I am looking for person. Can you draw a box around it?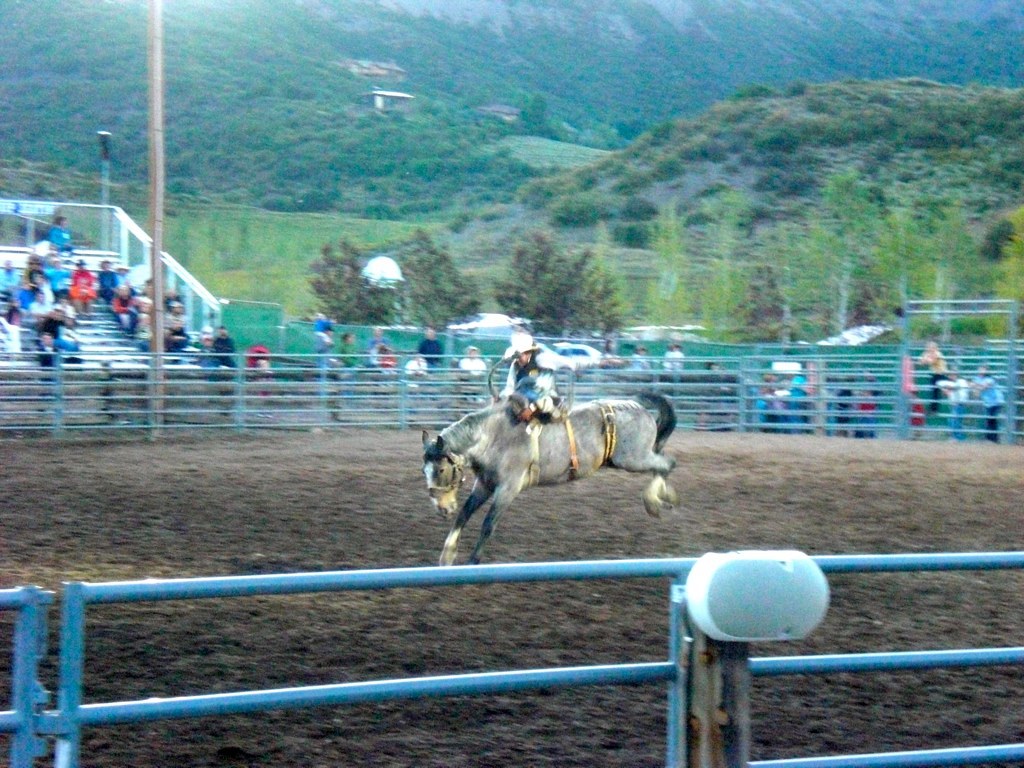
Sure, the bounding box is x1=212 y1=321 x2=249 y2=373.
